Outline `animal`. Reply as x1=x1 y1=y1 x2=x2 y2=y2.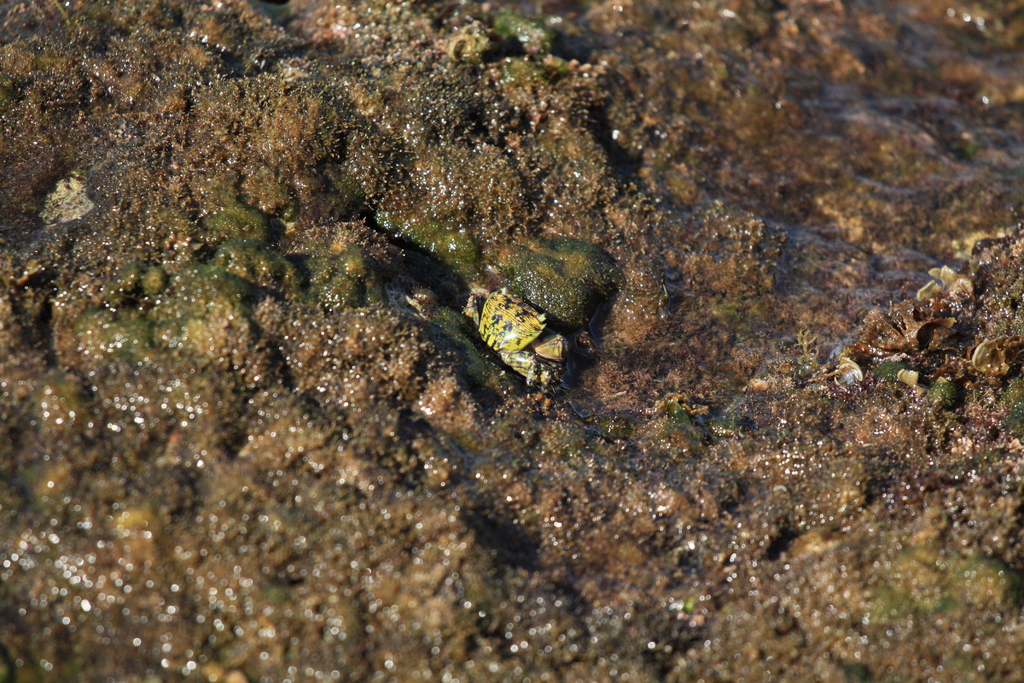
x1=470 y1=288 x2=572 y2=386.
